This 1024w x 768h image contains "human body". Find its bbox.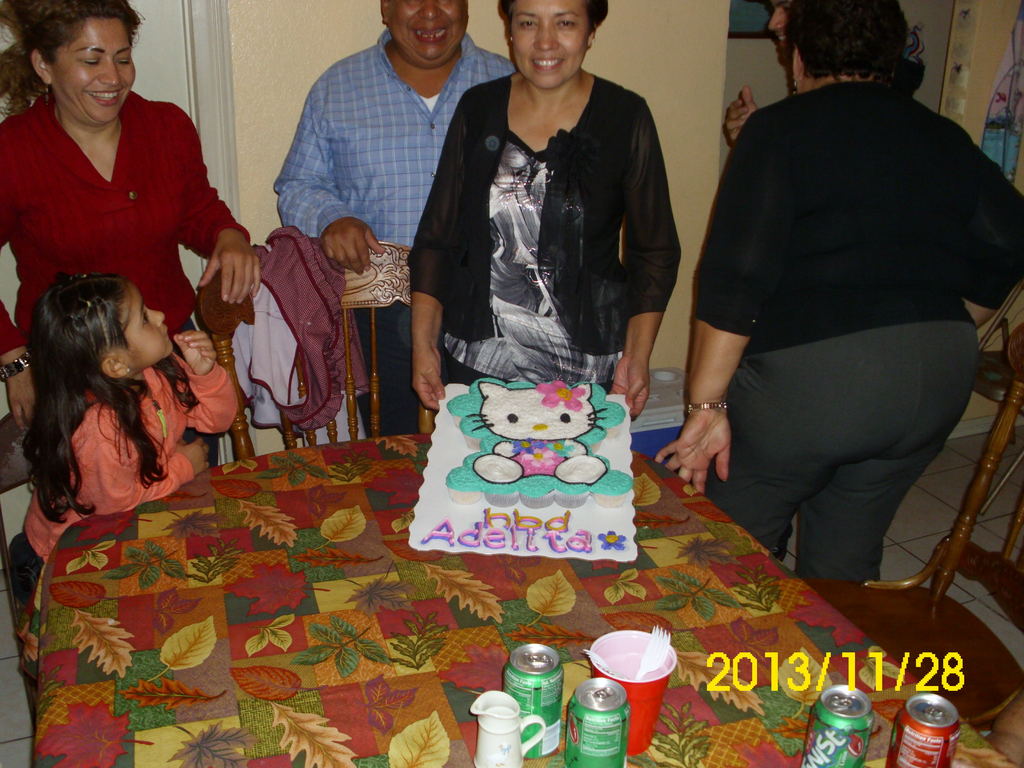
region(0, 0, 263, 468).
